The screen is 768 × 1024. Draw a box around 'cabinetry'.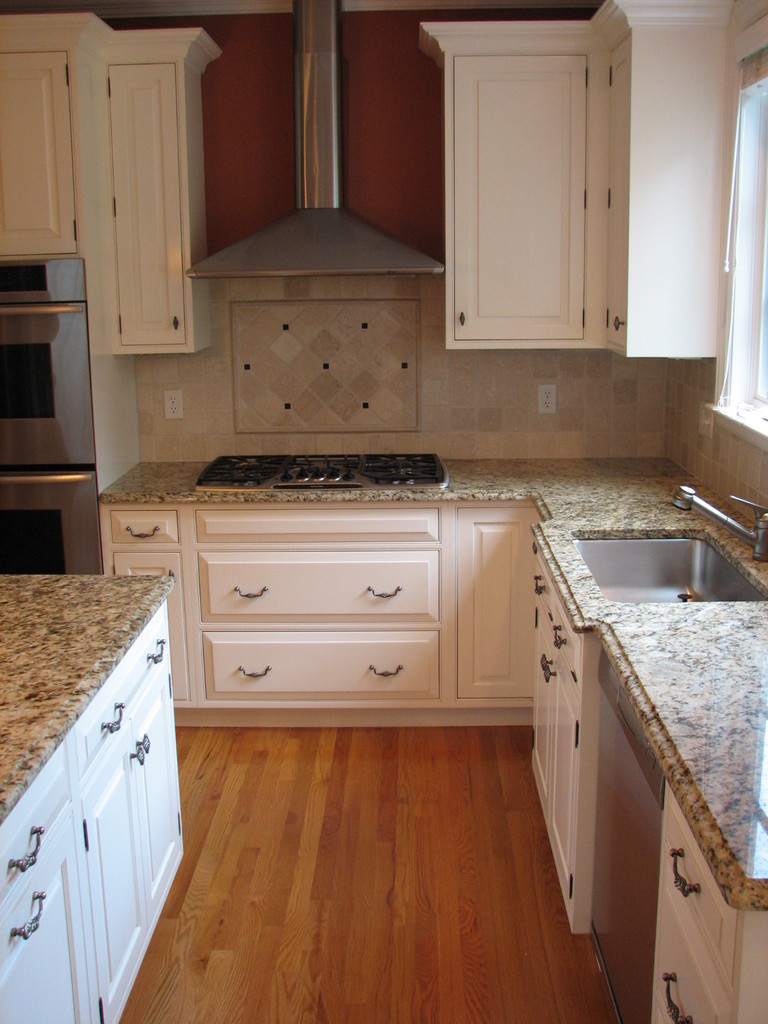
110, 461, 541, 725.
